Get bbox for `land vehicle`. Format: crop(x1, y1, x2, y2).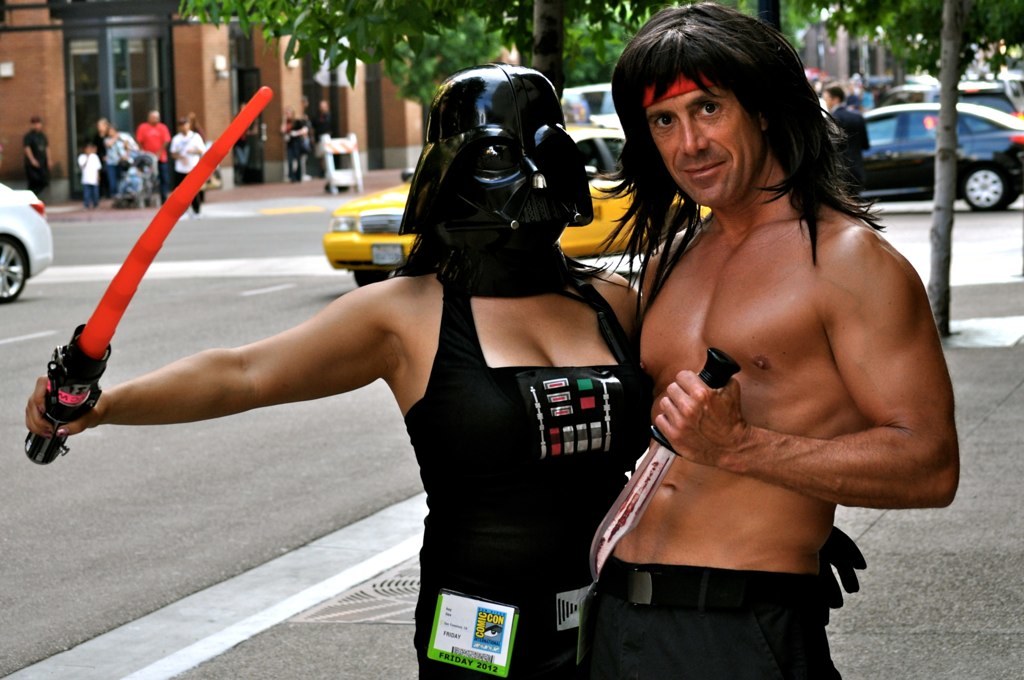
crop(882, 79, 1021, 119).
